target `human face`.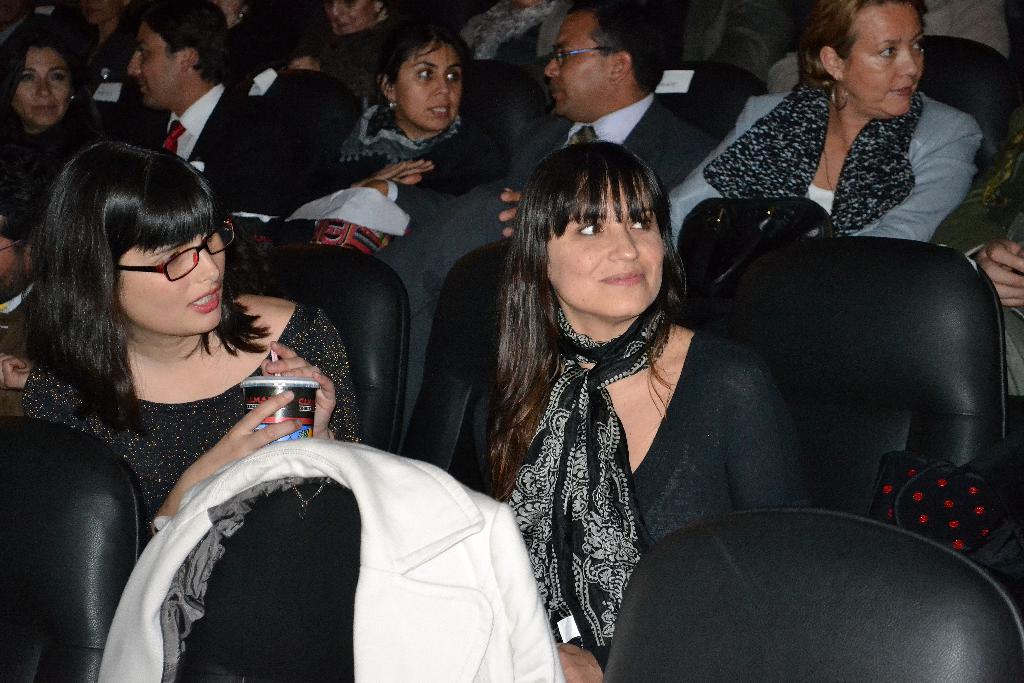
Target region: select_region(116, 240, 226, 329).
